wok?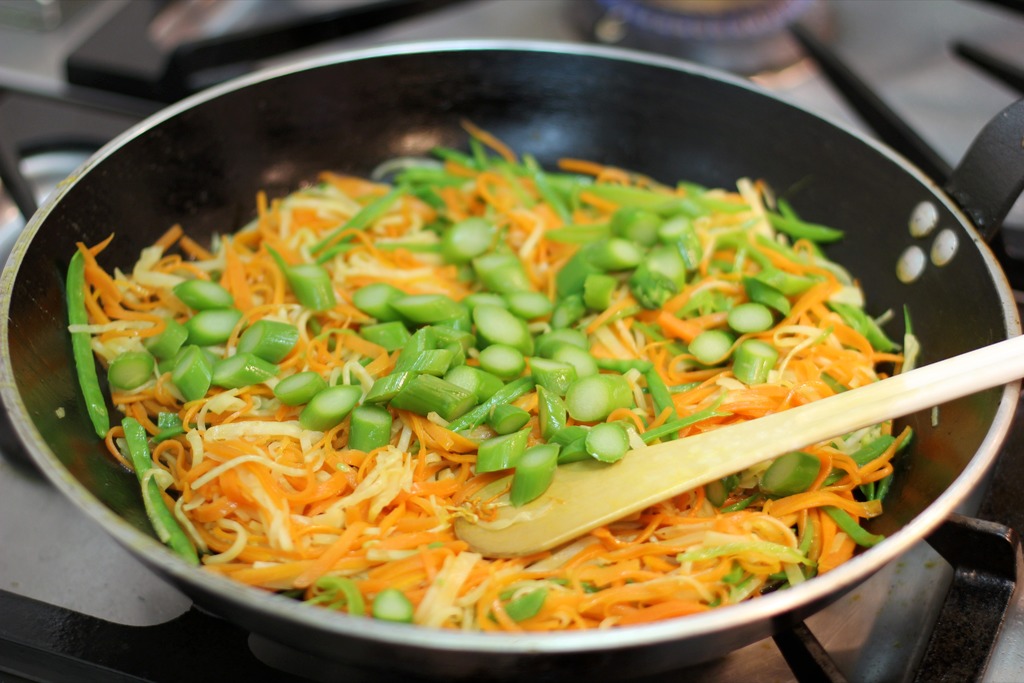
box(0, 21, 1023, 679)
